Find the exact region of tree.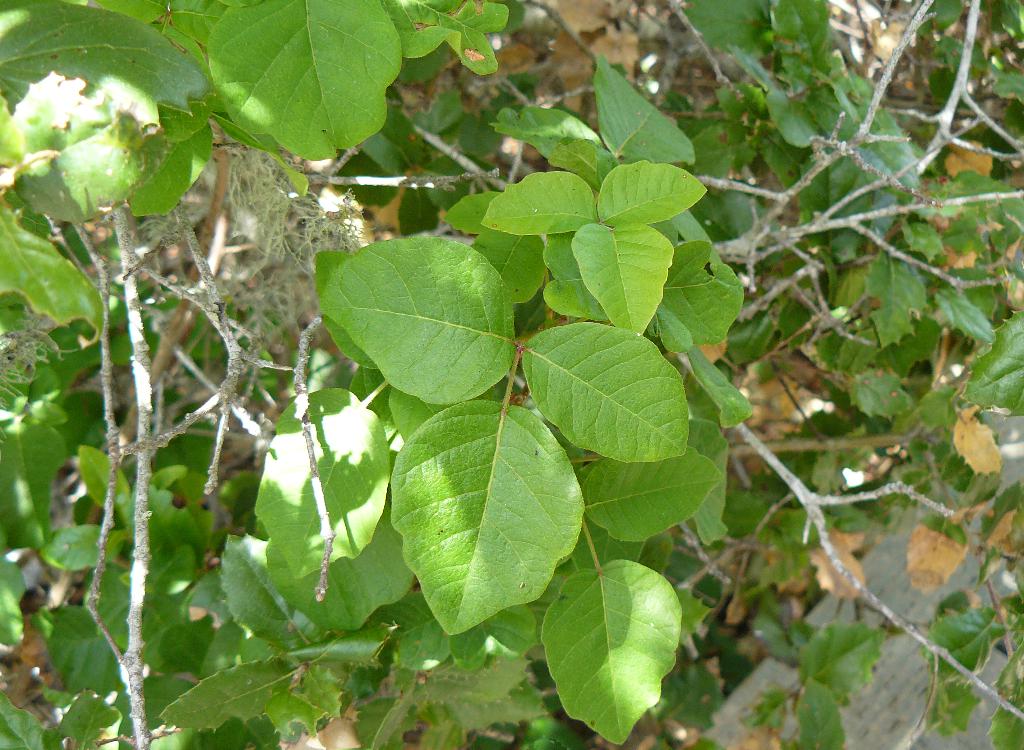
Exact region: pyautogui.locateOnScreen(0, 8, 1011, 749).
